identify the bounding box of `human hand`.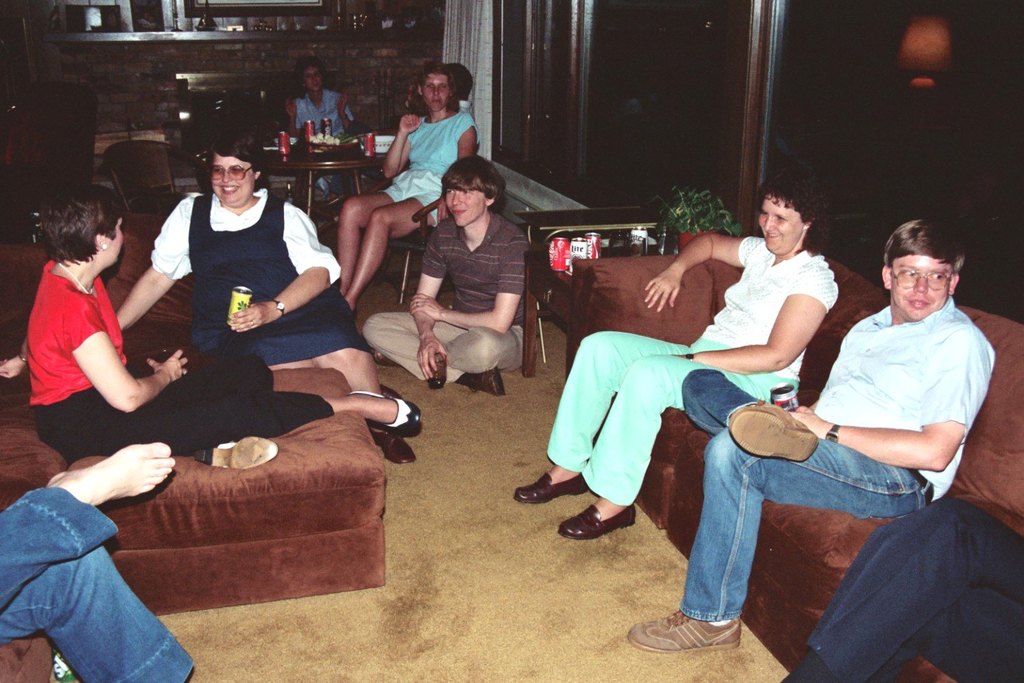
box(284, 102, 297, 118).
